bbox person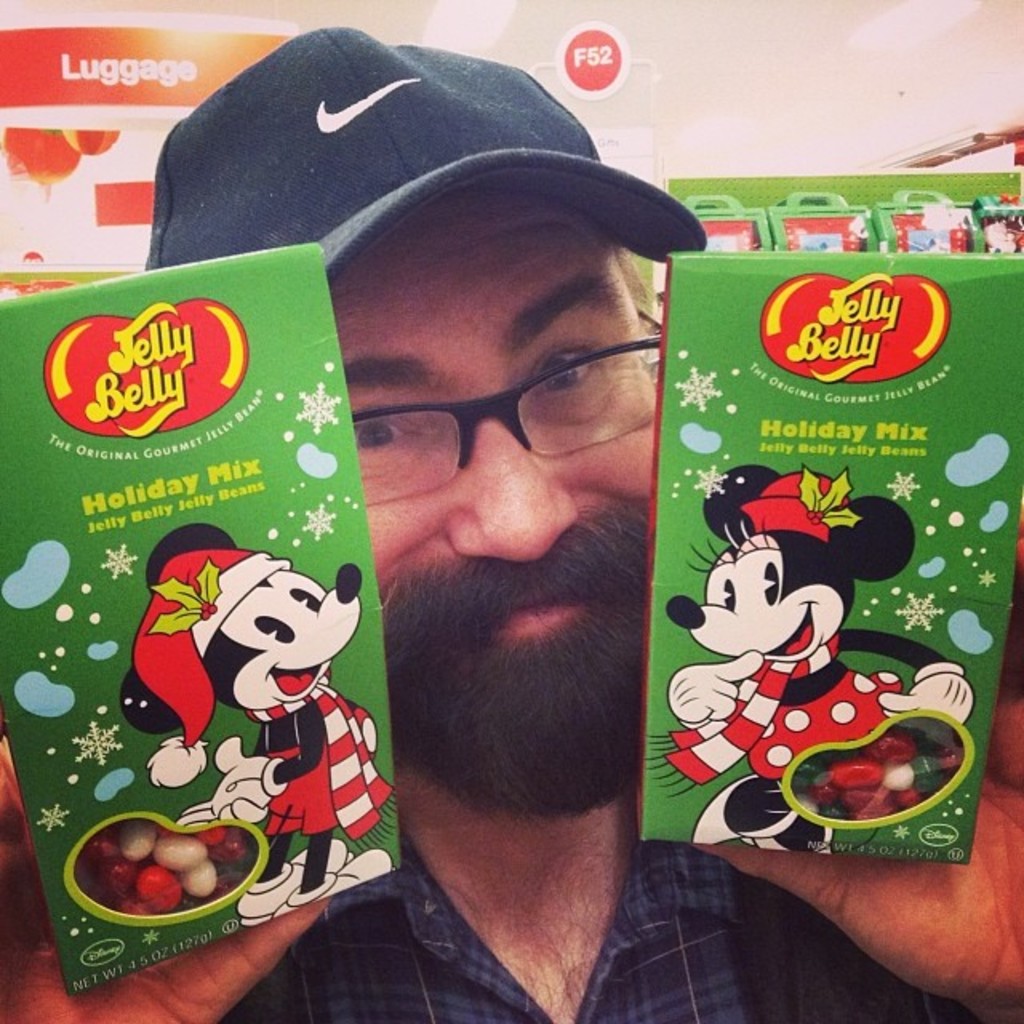
110,520,360,870
